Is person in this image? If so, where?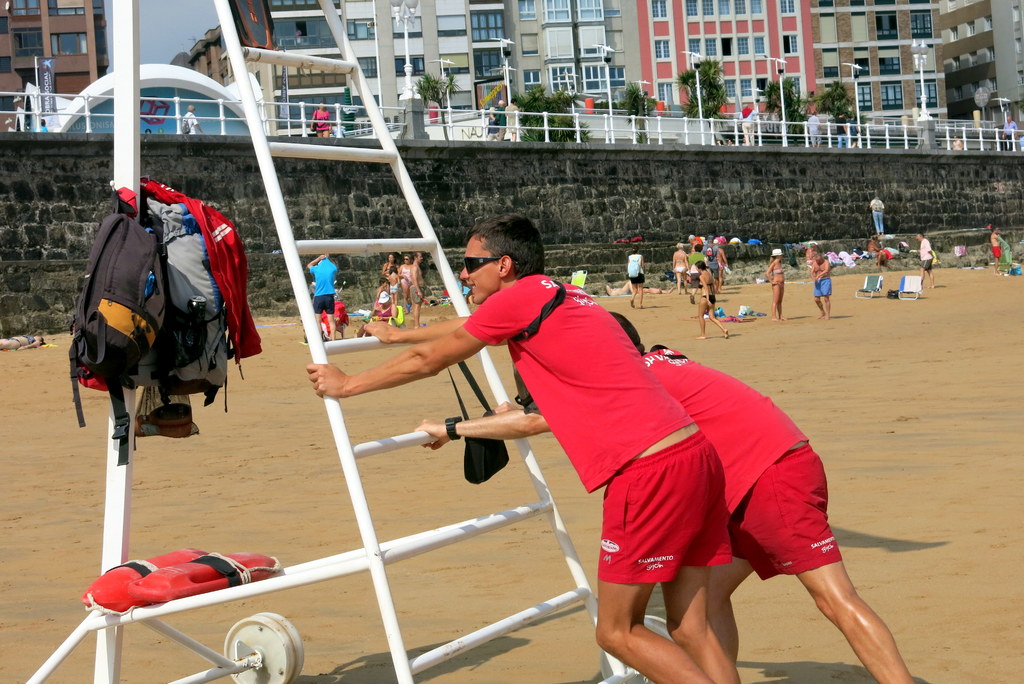
Yes, at (915, 233, 935, 289).
